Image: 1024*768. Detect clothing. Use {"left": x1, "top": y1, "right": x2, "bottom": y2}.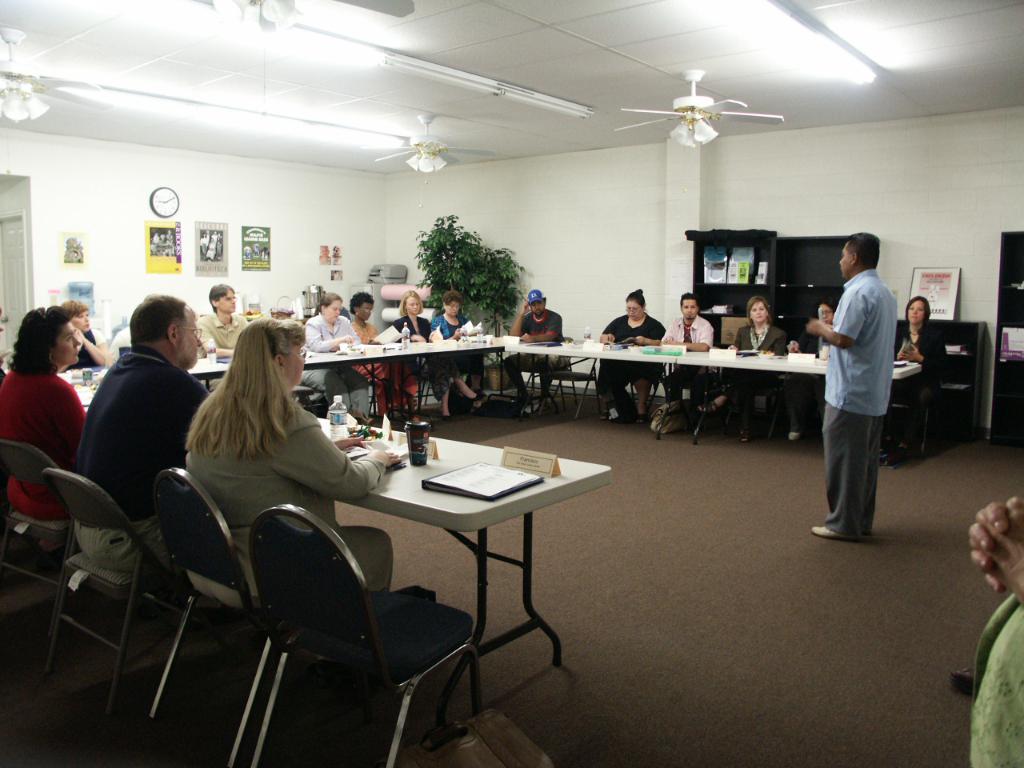
{"left": 662, "top": 314, "right": 711, "bottom": 344}.
